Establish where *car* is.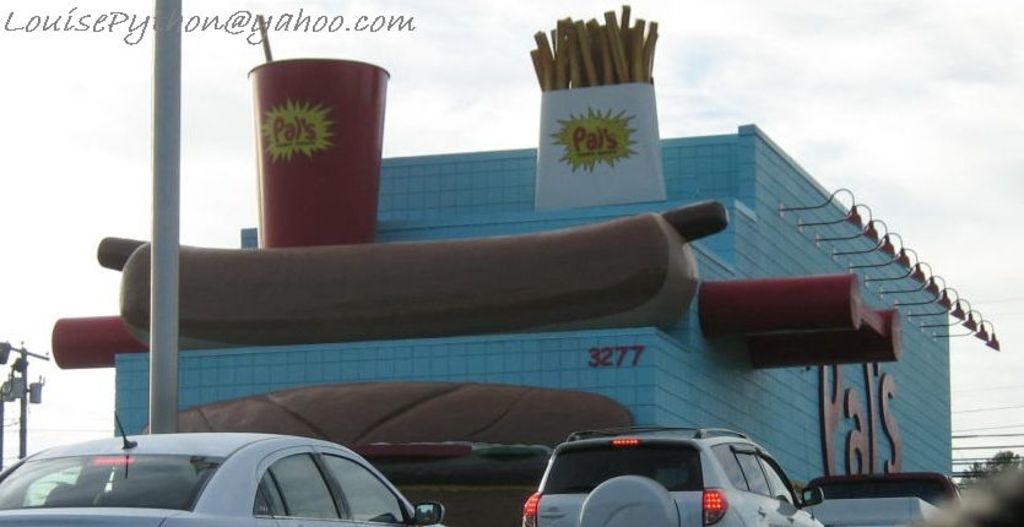
Established at rect(944, 463, 1023, 526).
